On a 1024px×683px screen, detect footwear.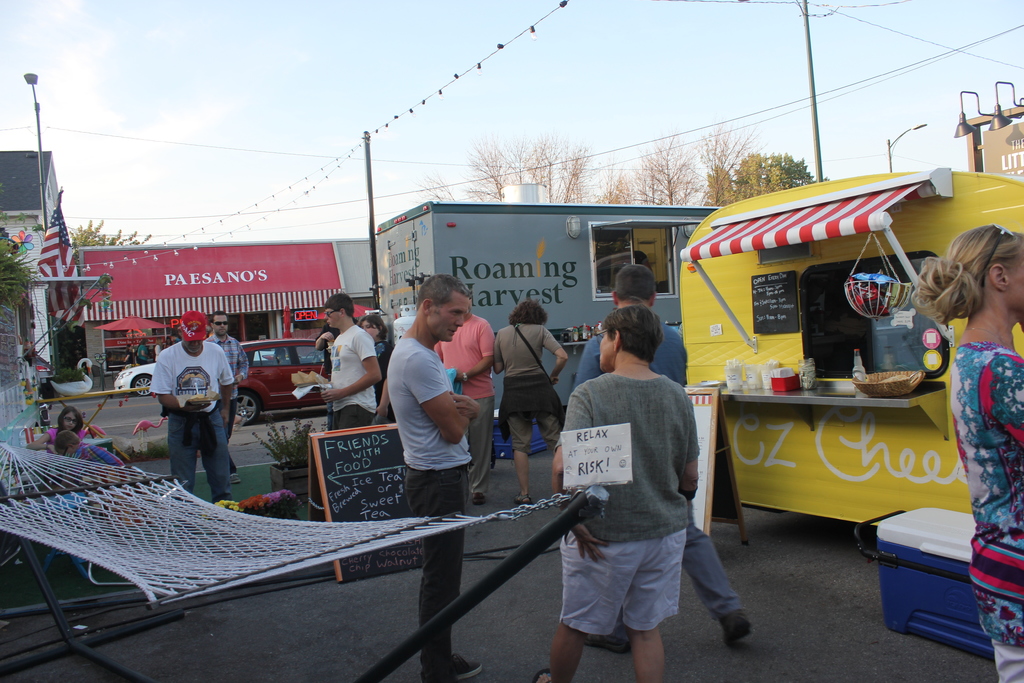
<region>723, 618, 749, 644</region>.
